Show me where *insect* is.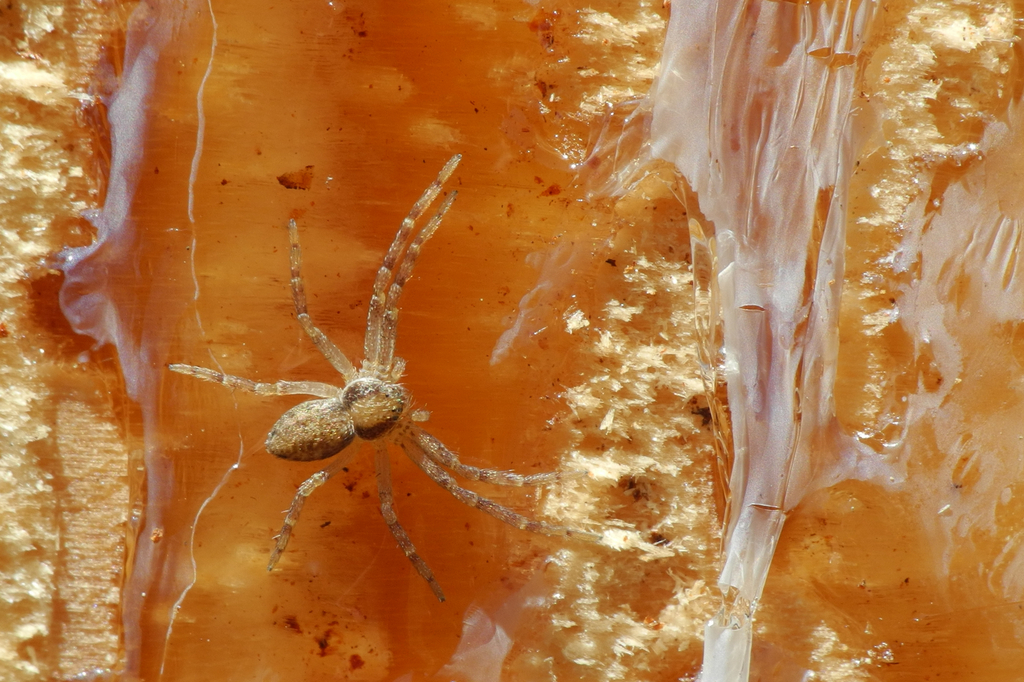
*insect* is at 164, 157, 602, 602.
